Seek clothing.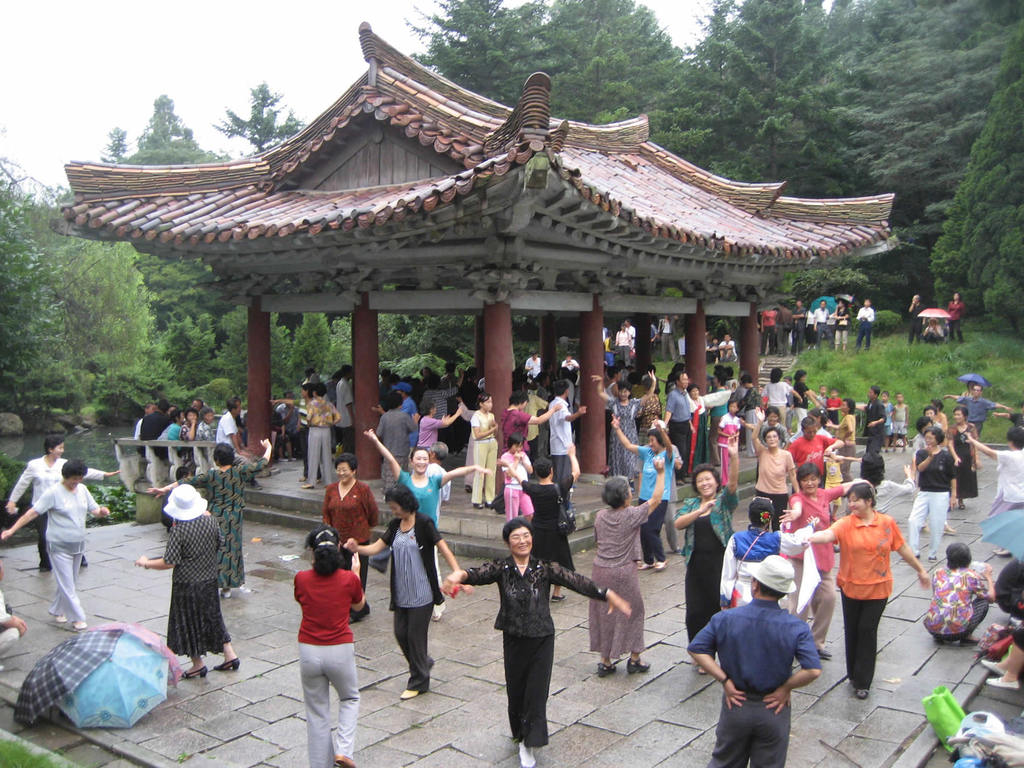
BBox(609, 397, 644, 476).
